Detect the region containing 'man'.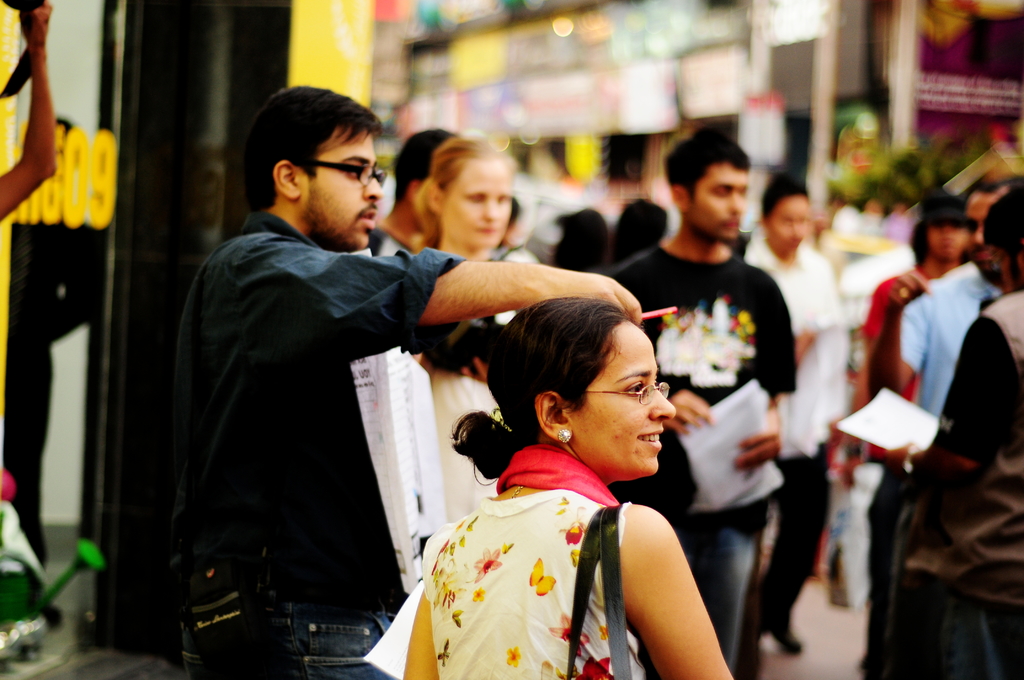
Rect(741, 177, 850, 654).
